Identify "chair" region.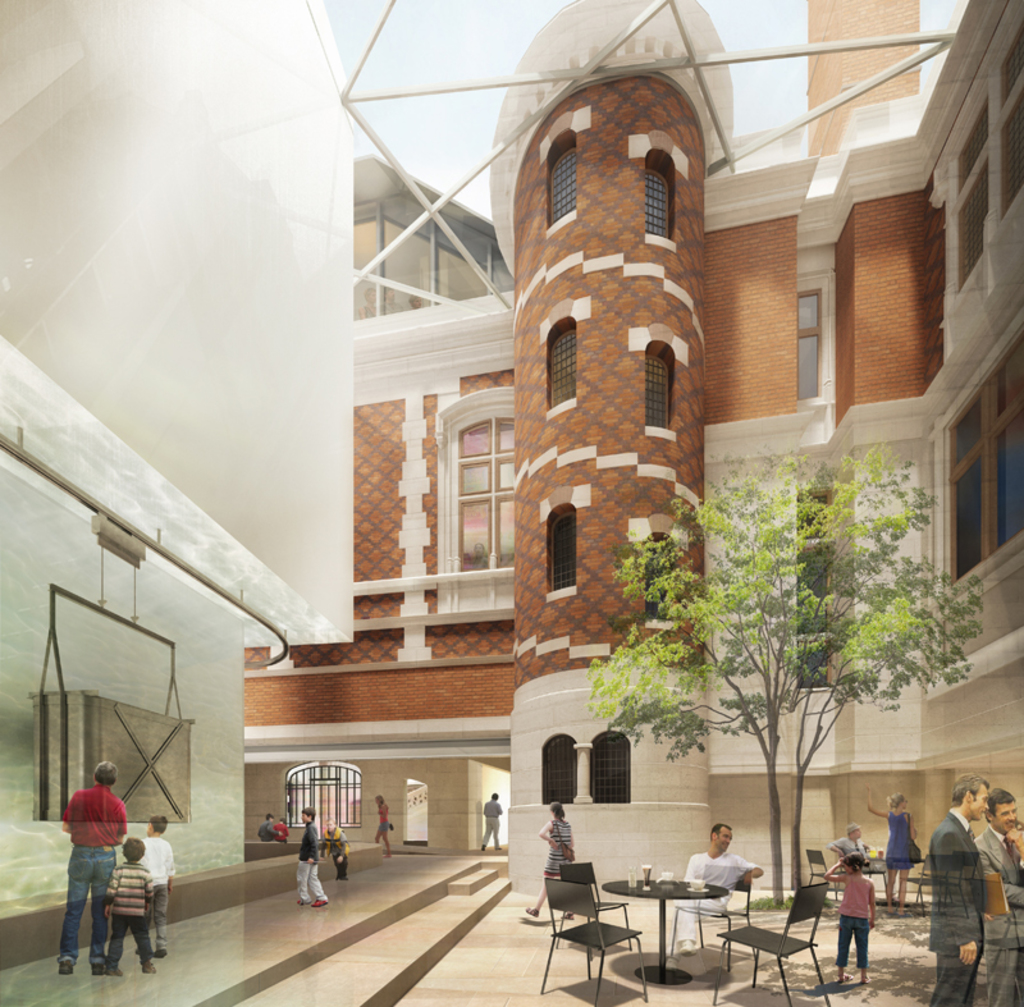
Region: locate(714, 879, 828, 1006).
